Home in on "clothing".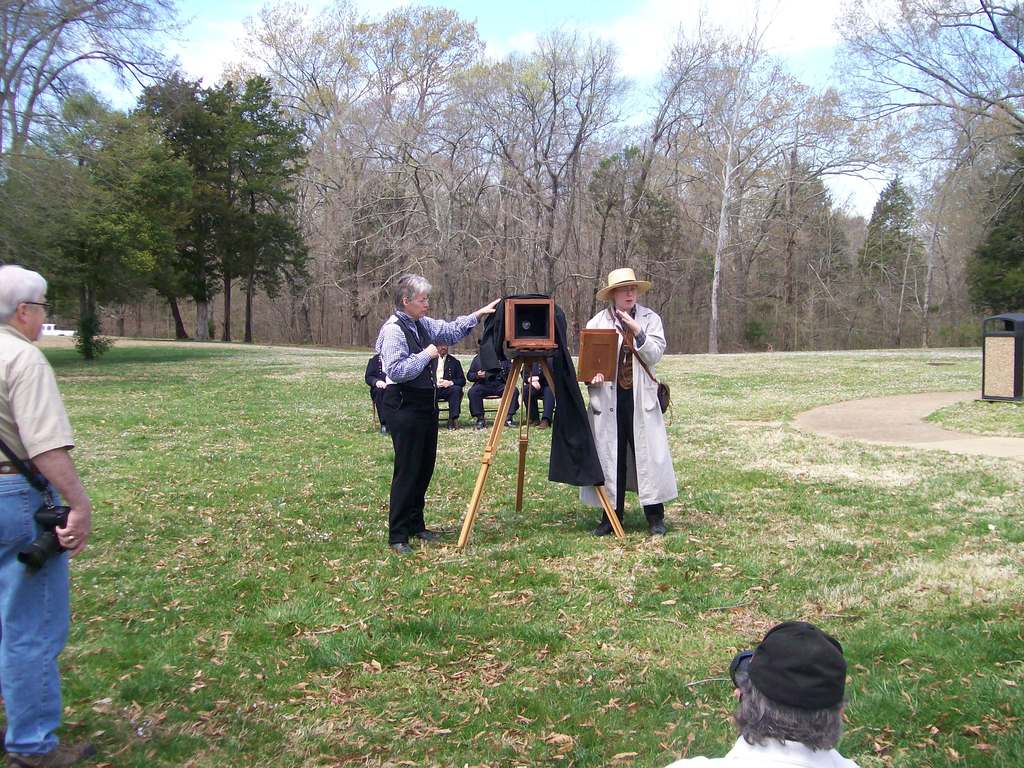
Homed in at pyautogui.locateOnScreen(0, 321, 76, 757).
